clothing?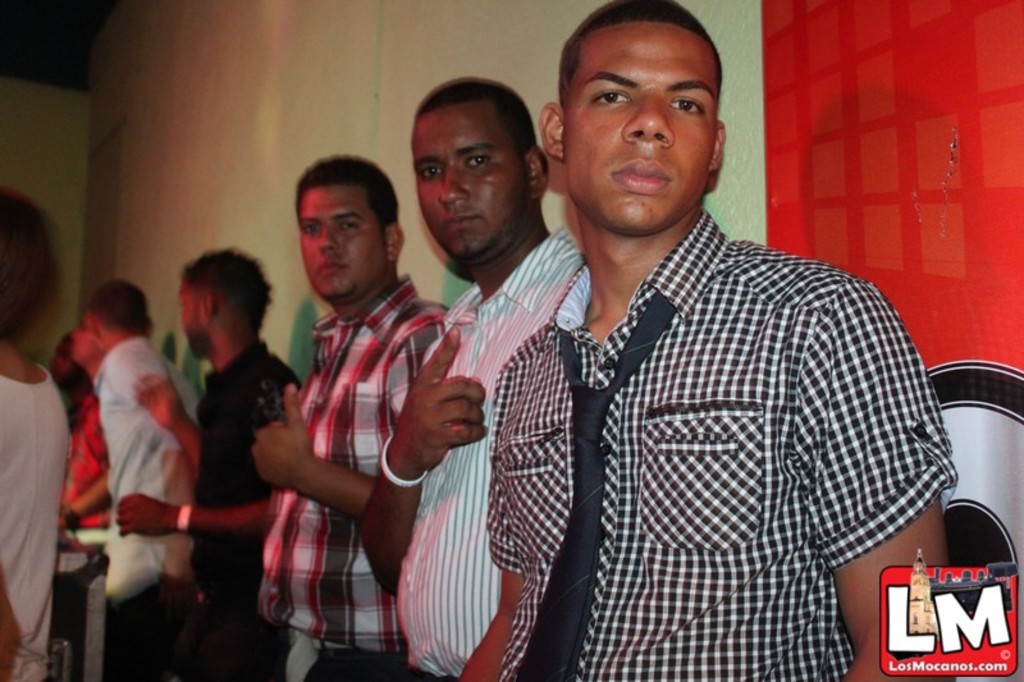
l=88, t=331, r=198, b=681
